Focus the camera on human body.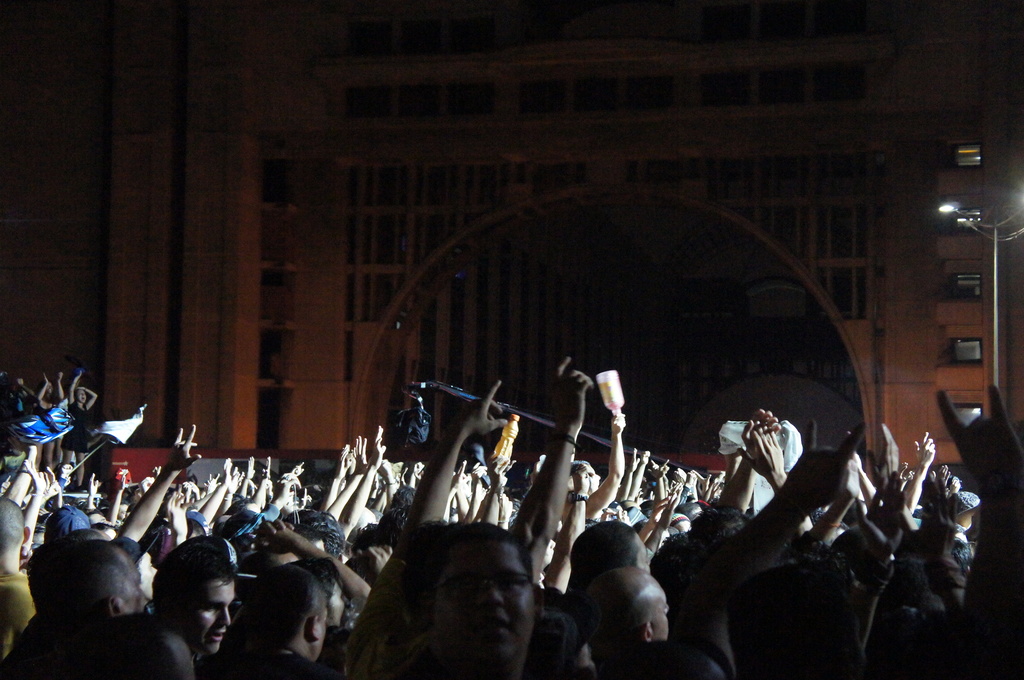
Focus region: Rect(145, 545, 240, 679).
